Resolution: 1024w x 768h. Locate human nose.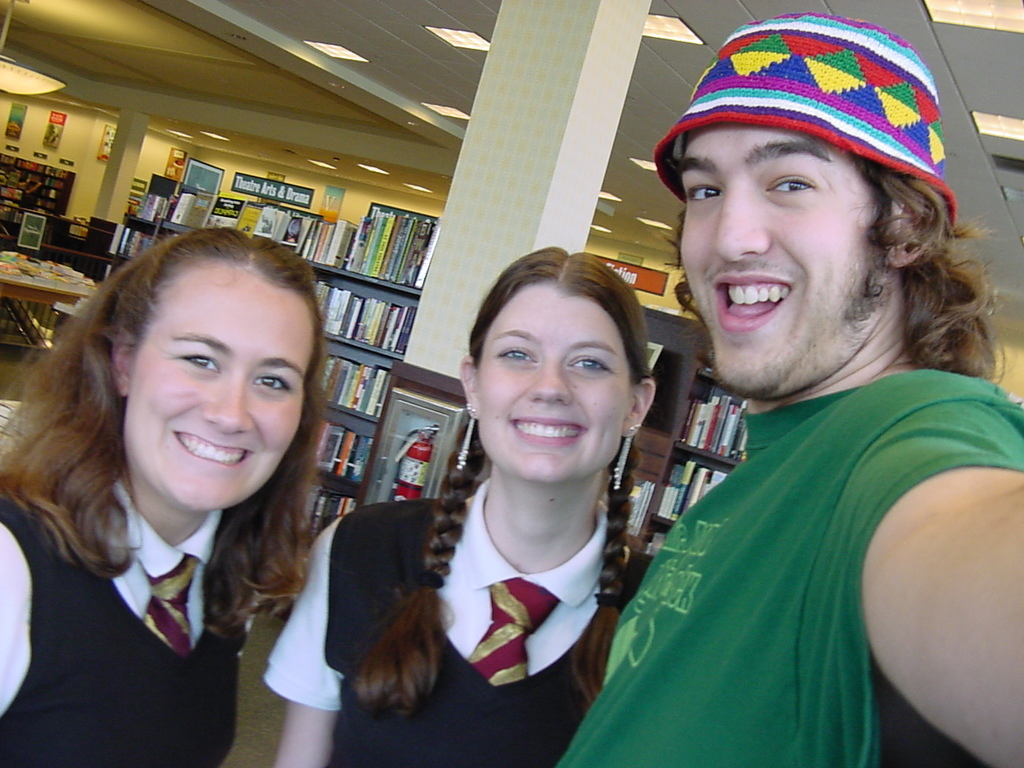
[left=712, top=178, right=770, bottom=263].
